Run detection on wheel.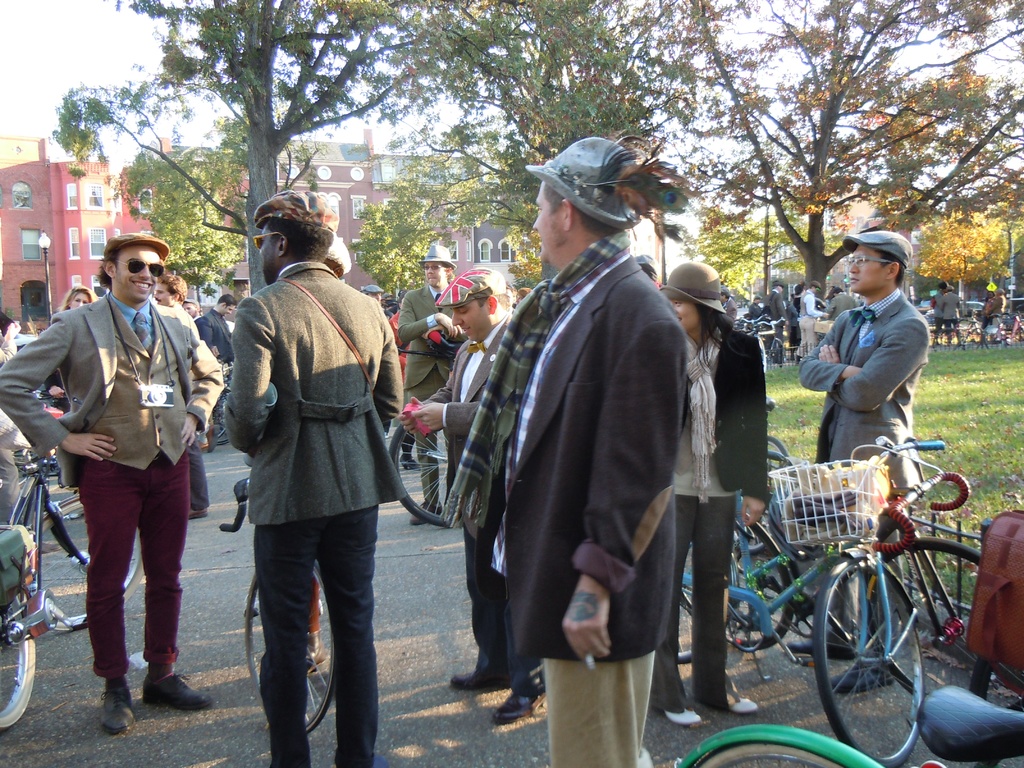
Result: <bbox>21, 470, 143, 631</bbox>.
